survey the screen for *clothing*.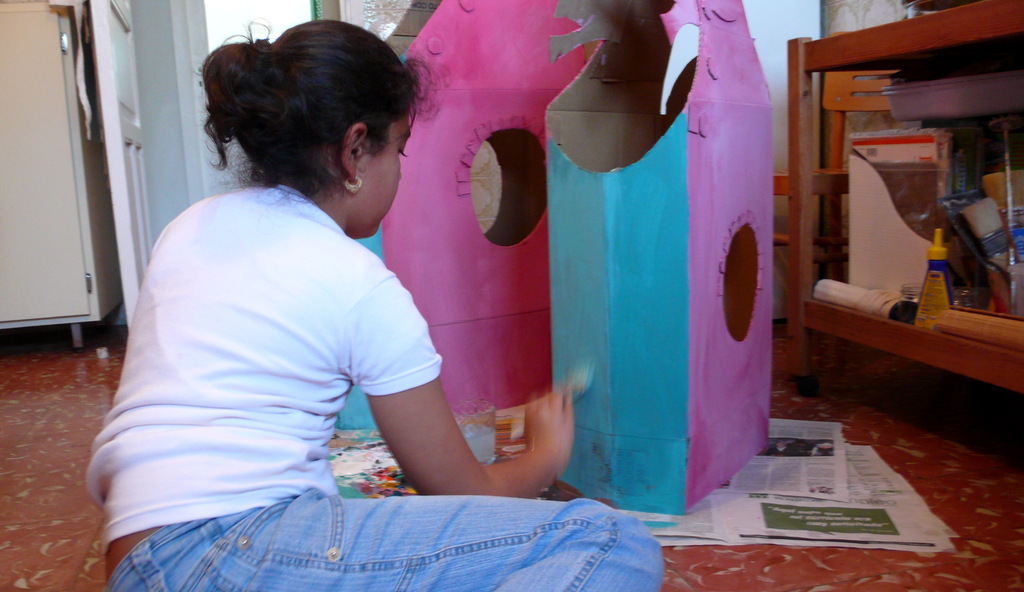
Survey found: l=88, t=181, r=668, b=591.
